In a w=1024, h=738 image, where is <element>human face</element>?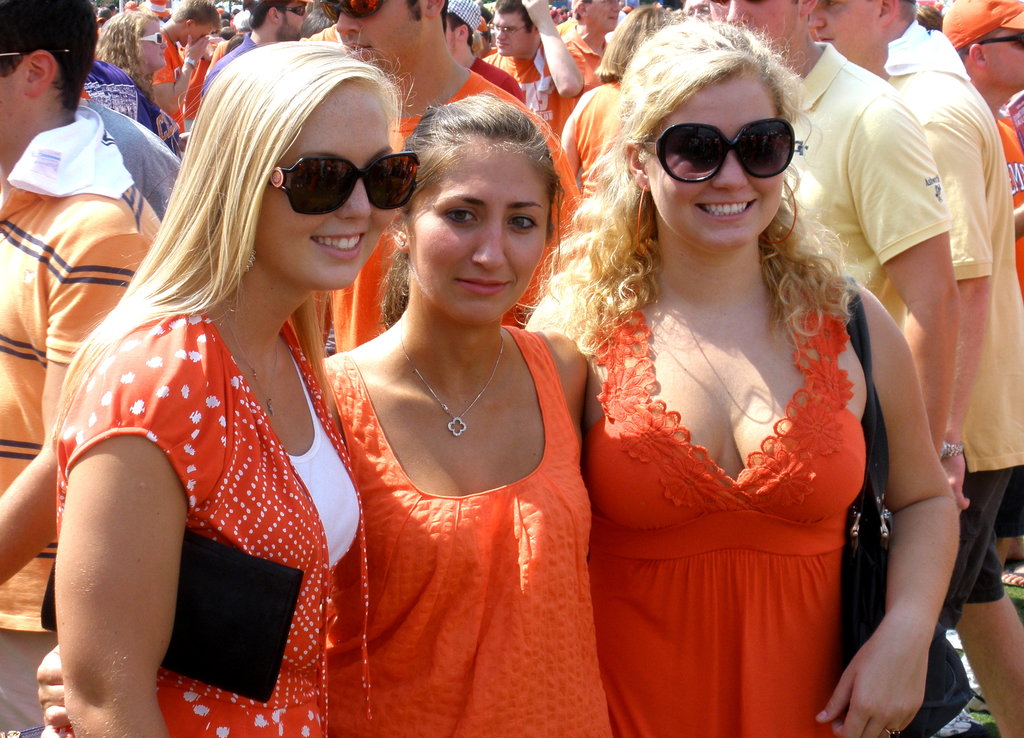
[left=986, top=28, right=1023, bottom=90].
